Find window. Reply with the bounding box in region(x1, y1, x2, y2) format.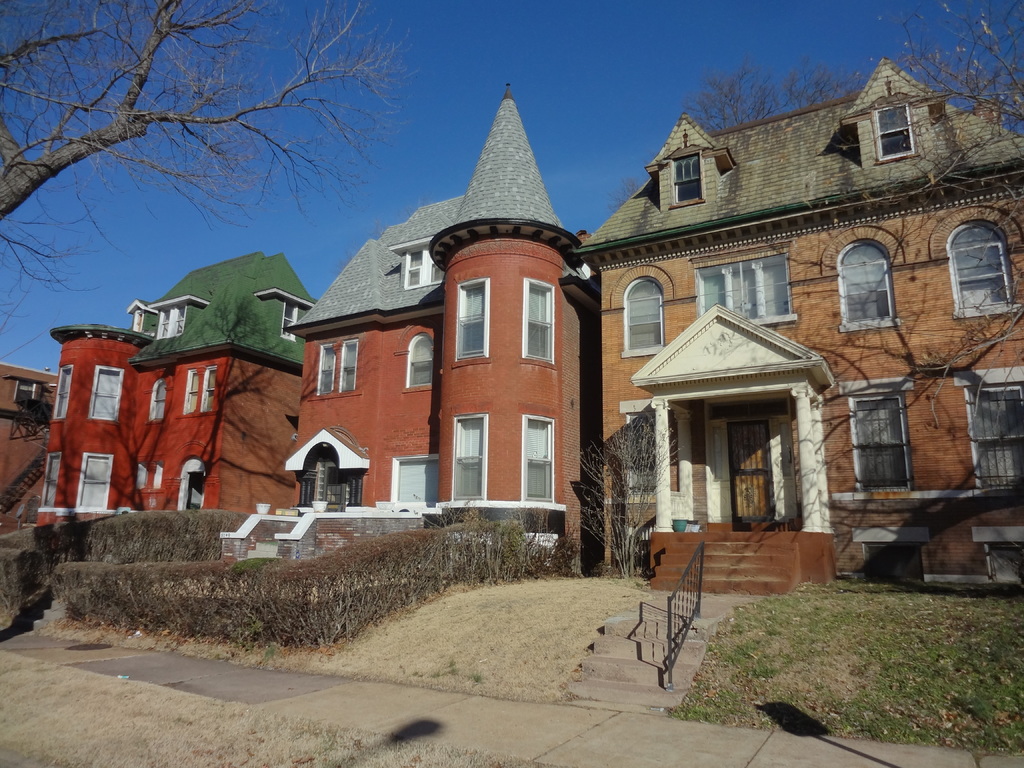
region(180, 368, 197, 416).
